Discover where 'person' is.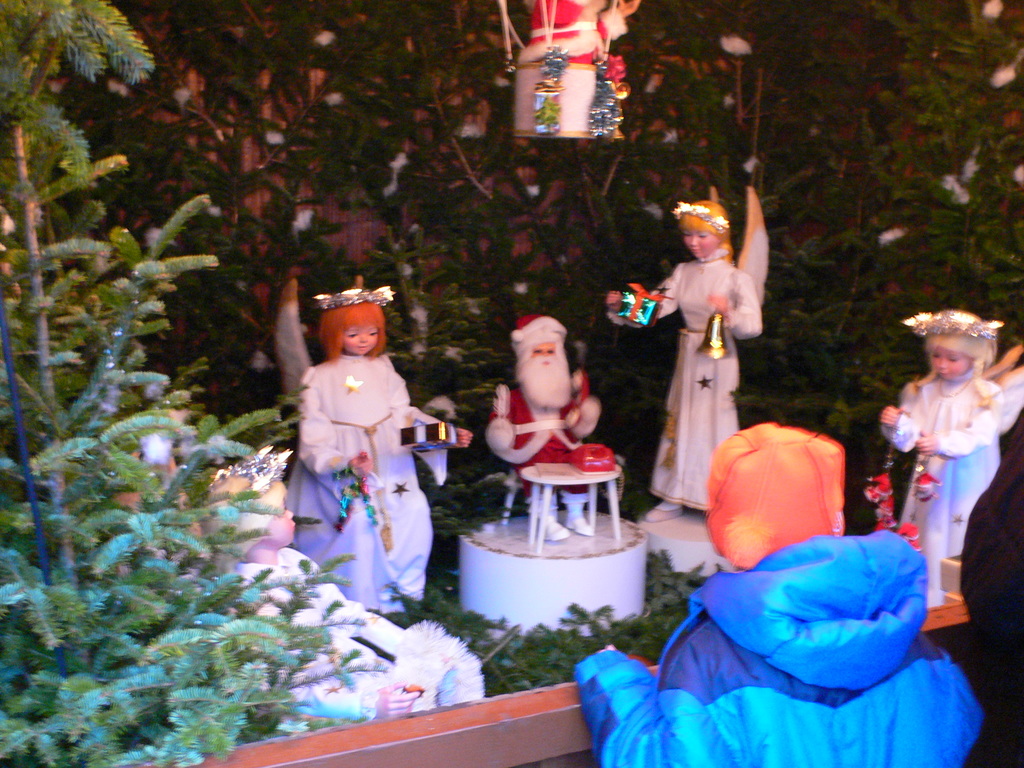
Discovered at <region>289, 266, 419, 591</region>.
